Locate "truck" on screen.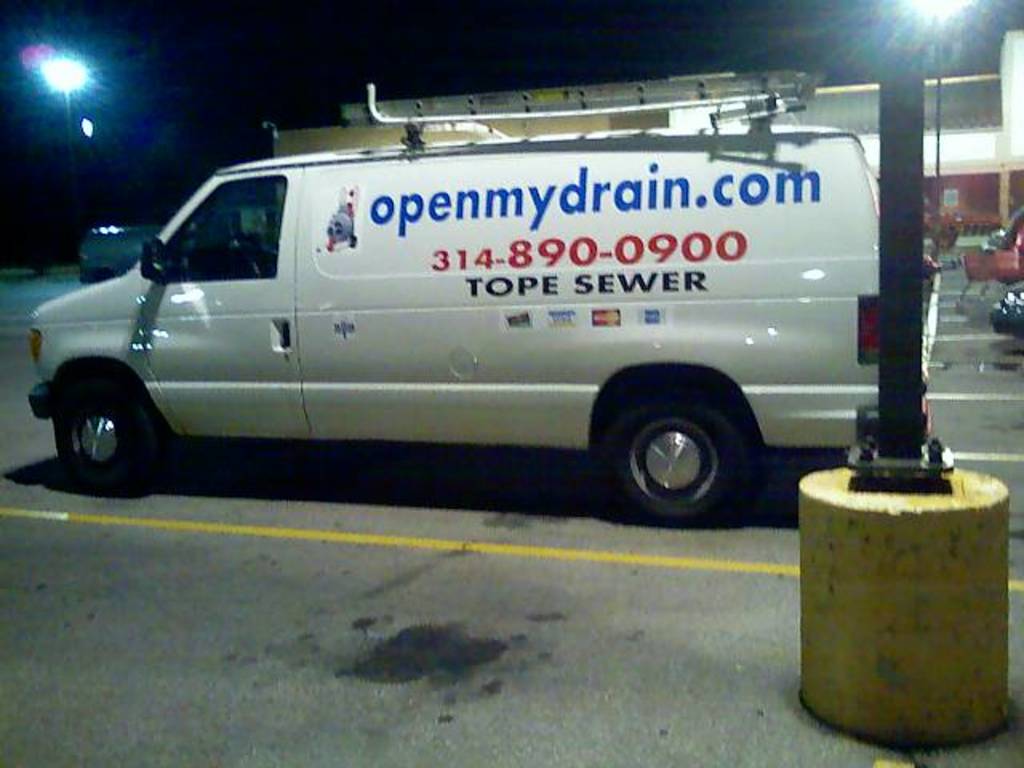
On screen at [x1=29, y1=78, x2=947, y2=518].
